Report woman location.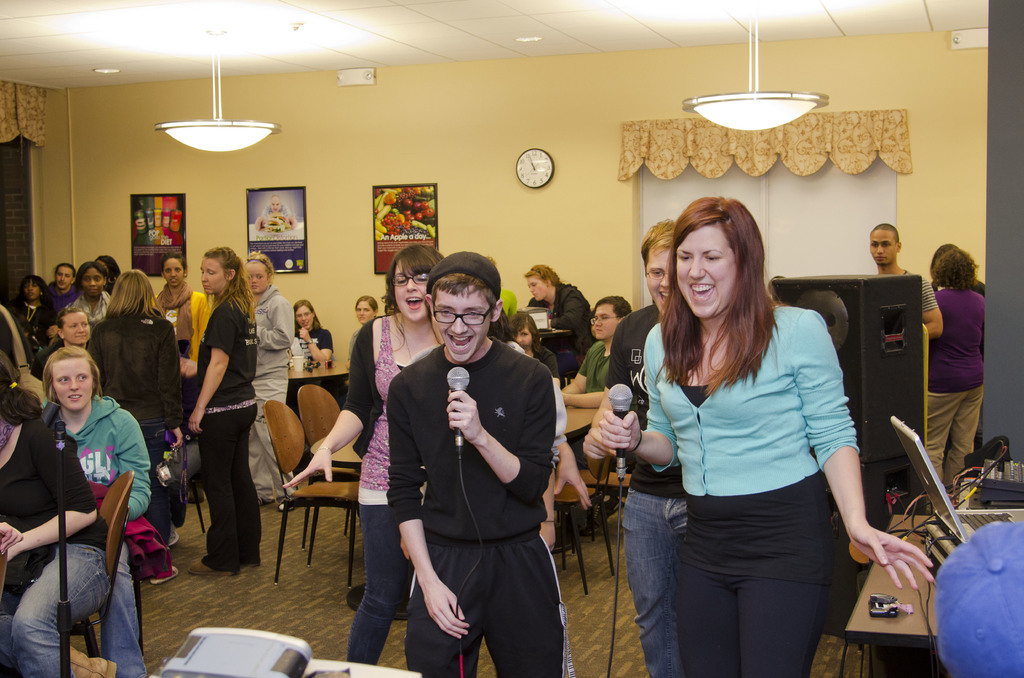
Report: [x1=292, y1=297, x2=331, y2=367].
